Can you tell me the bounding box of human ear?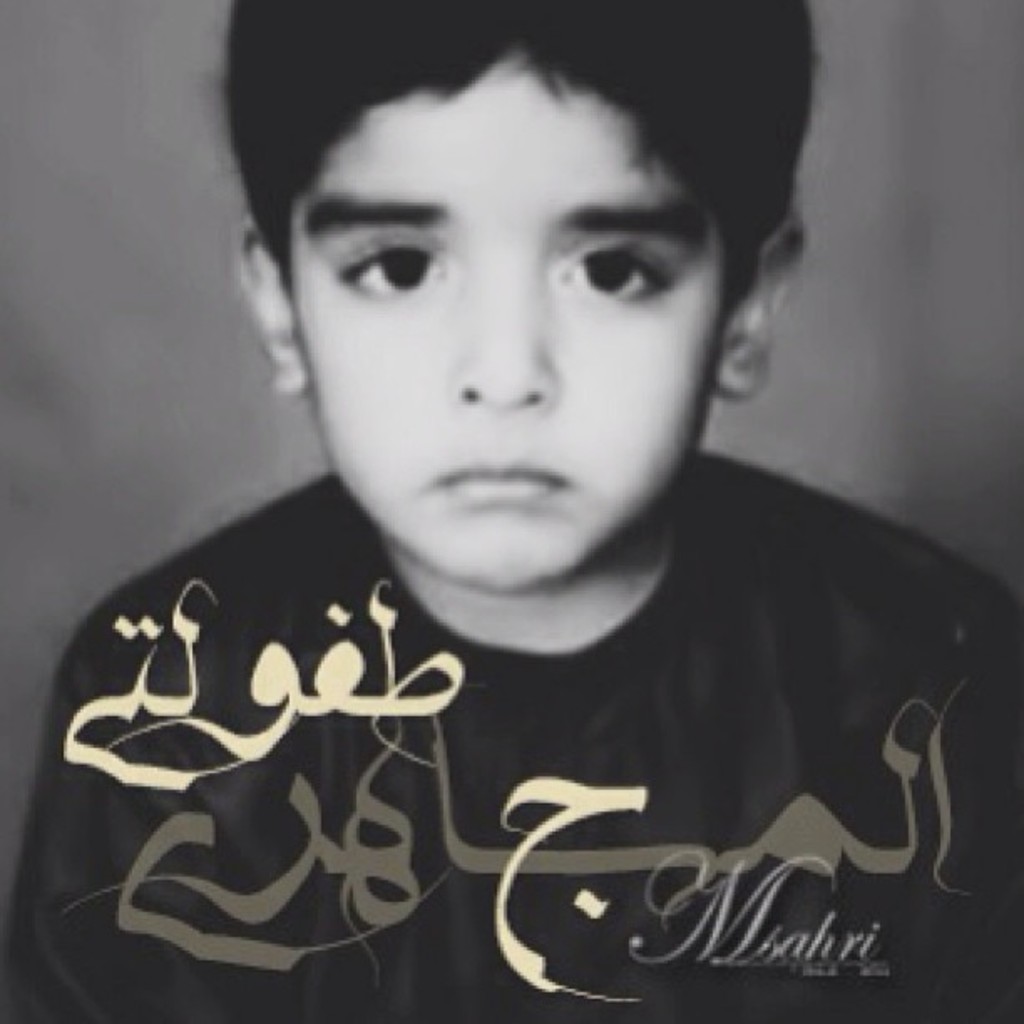
left=233, top=219, right=311, bottom=397.
